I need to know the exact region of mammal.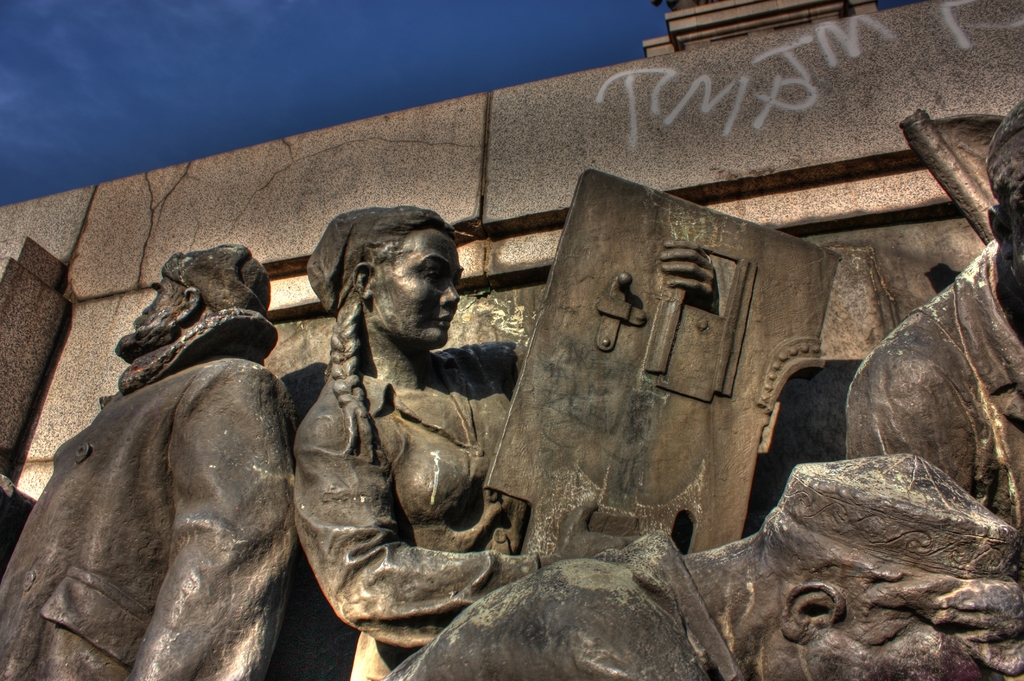
Region: pyautogui.locateOnScreen(383, 452, 1023, 680).
